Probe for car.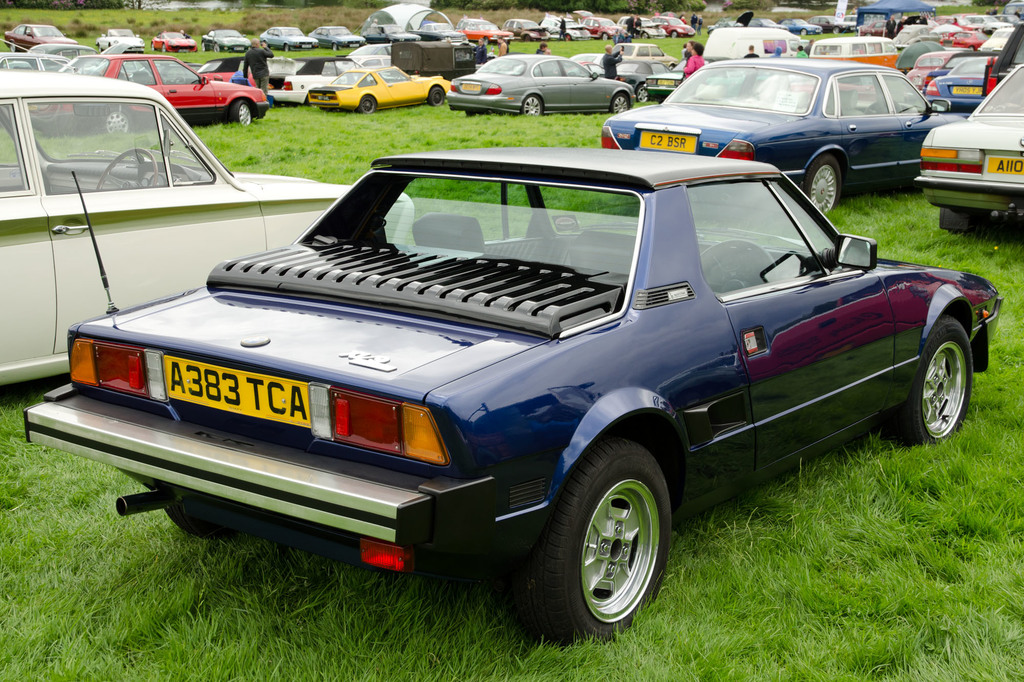
Probe result: x1=310, y1=71, x2=444, y2=114.
